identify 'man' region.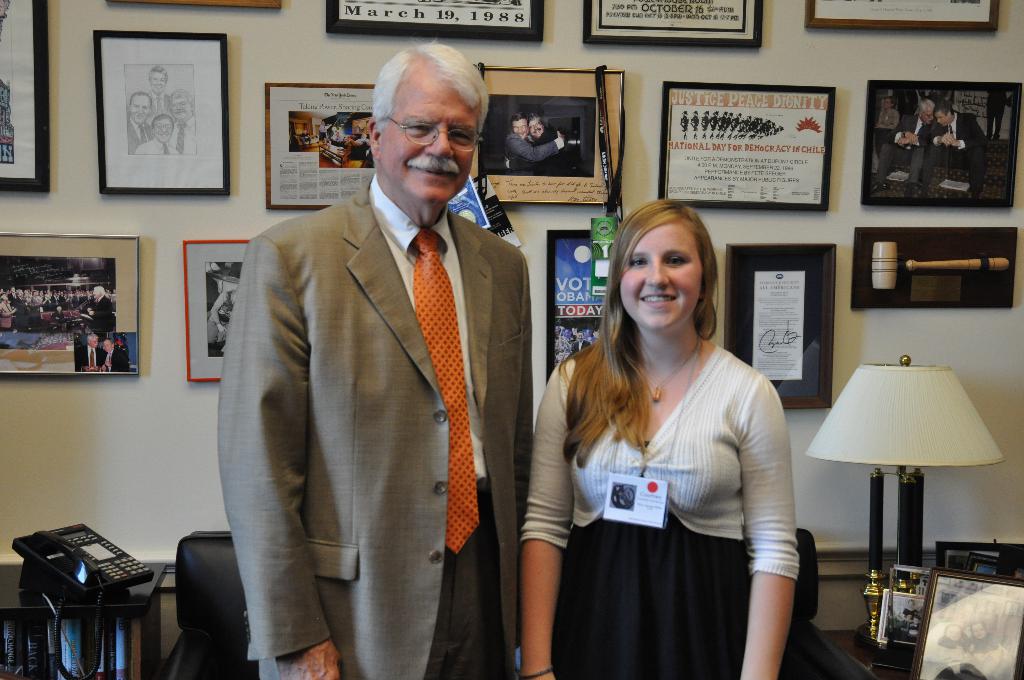
Region: 84 286 119 333.
